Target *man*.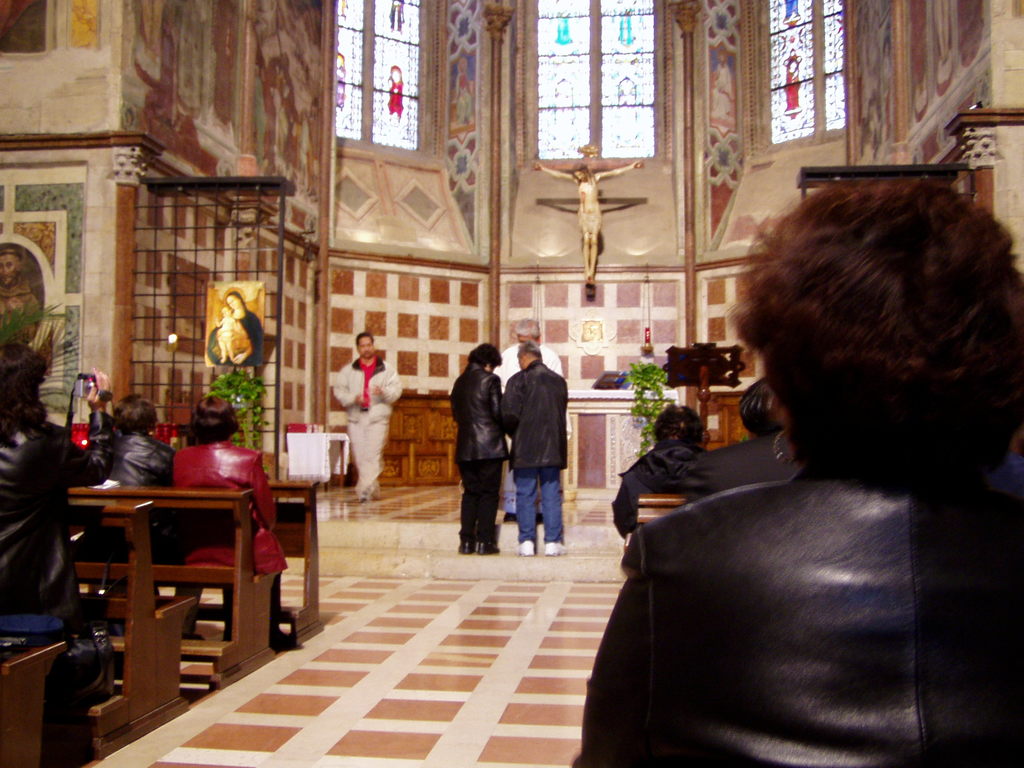
Target region: [x1=331, y1=331, x2=406, y2=506].
